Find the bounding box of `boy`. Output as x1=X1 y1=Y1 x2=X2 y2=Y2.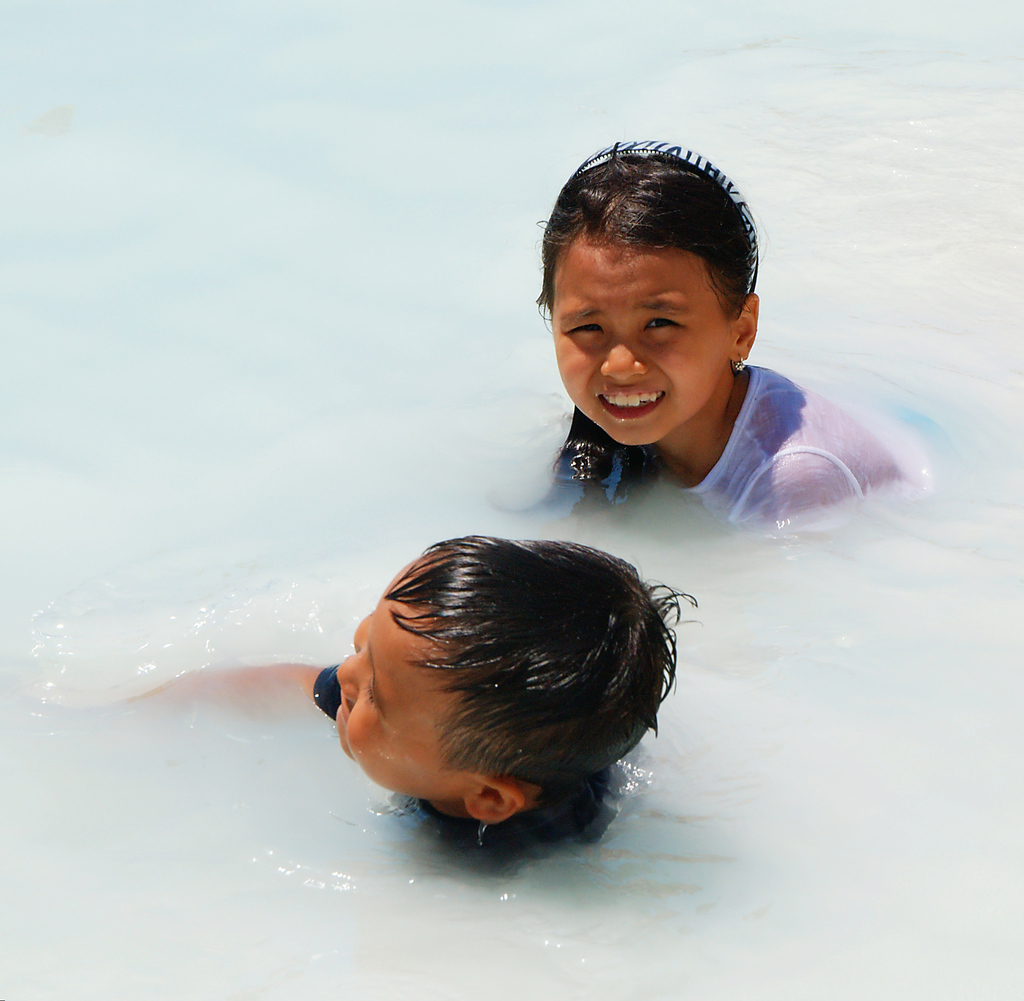
x1=120 y1=538 x2=692 y2=891.
